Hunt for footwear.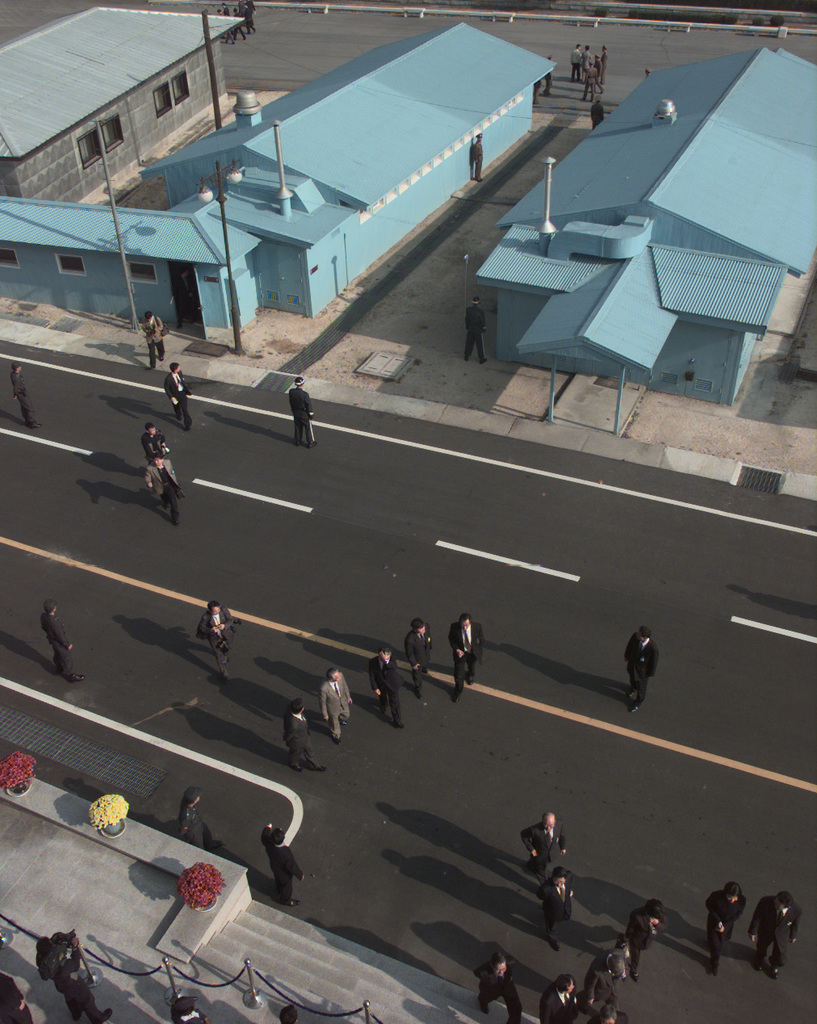
Hunted down at pyautogui.locateOnScreen(753, 957, 764, 971).
